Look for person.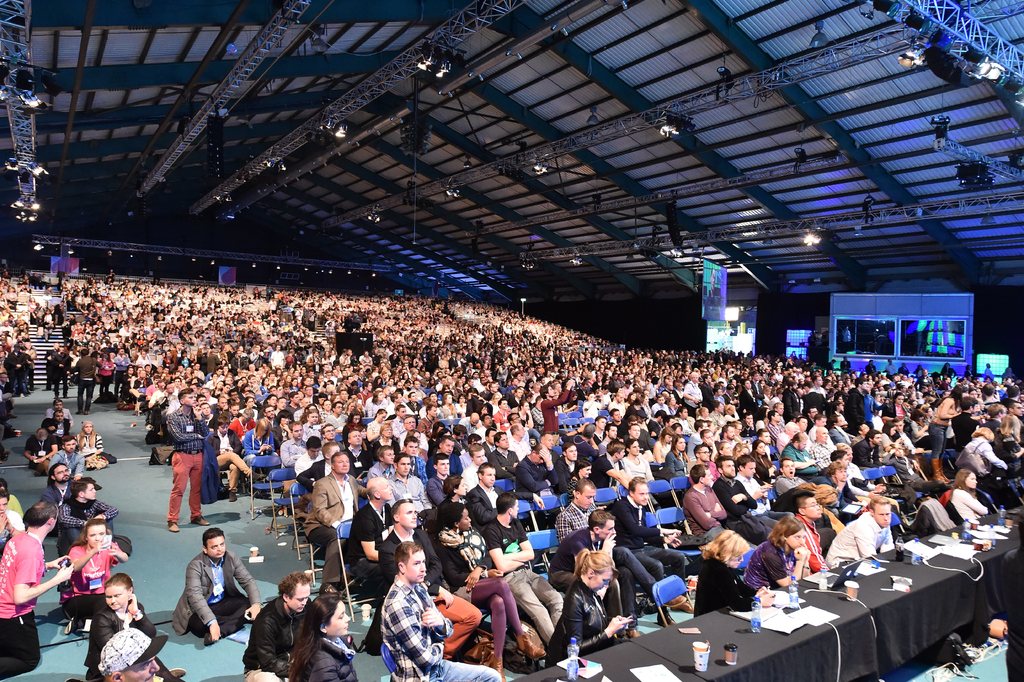
Found: <bbox>0, 504, 75, 679</bbox>.
